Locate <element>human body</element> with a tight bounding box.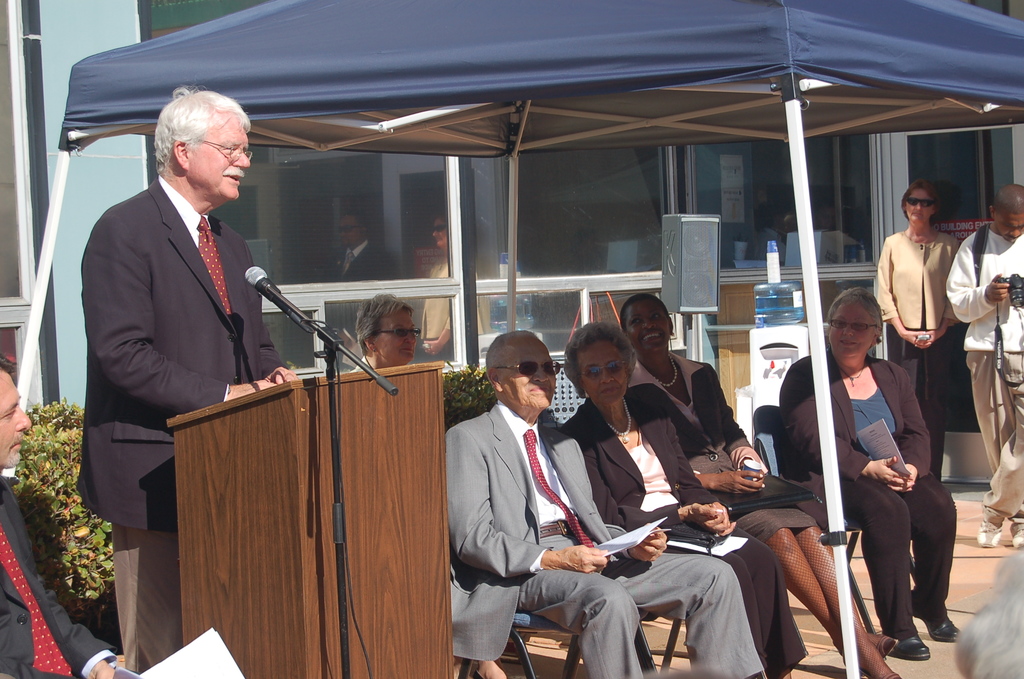
locate(445, 398, 759, 678).
